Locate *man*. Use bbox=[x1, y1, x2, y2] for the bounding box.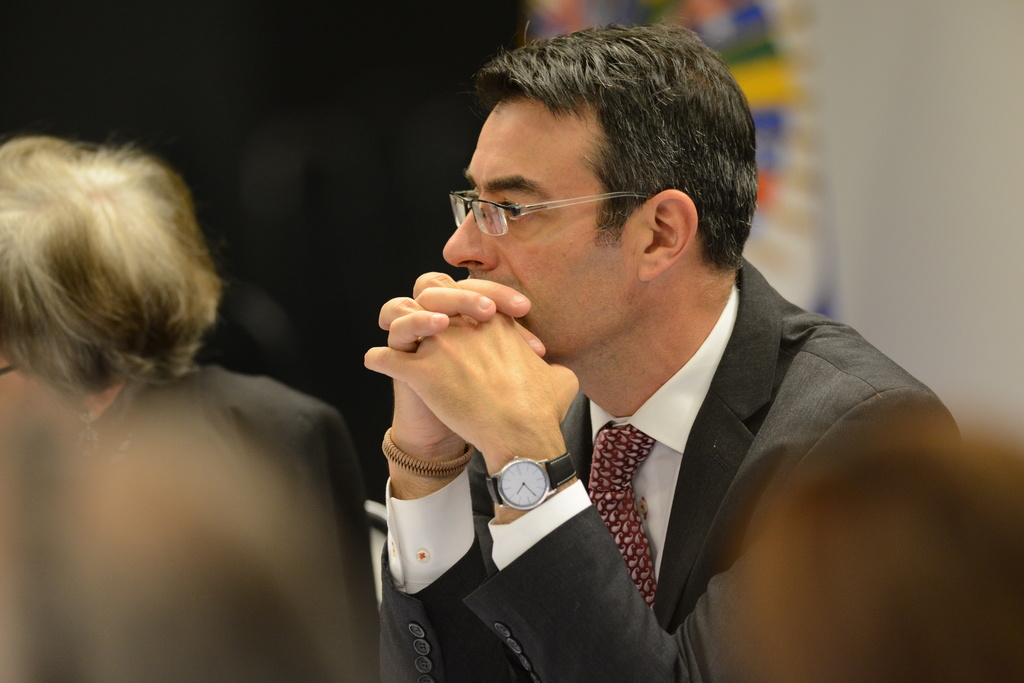
bbox=[321, 49, 954, 671].
